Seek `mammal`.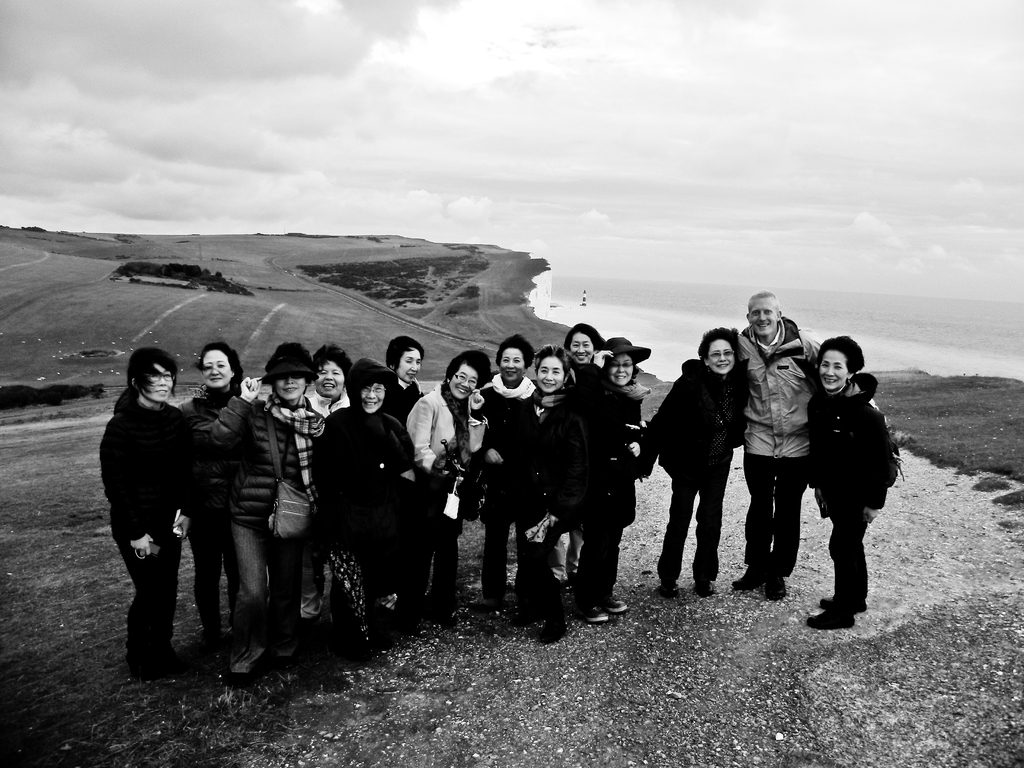
left=98, top=351, right=200, bottom=652.
